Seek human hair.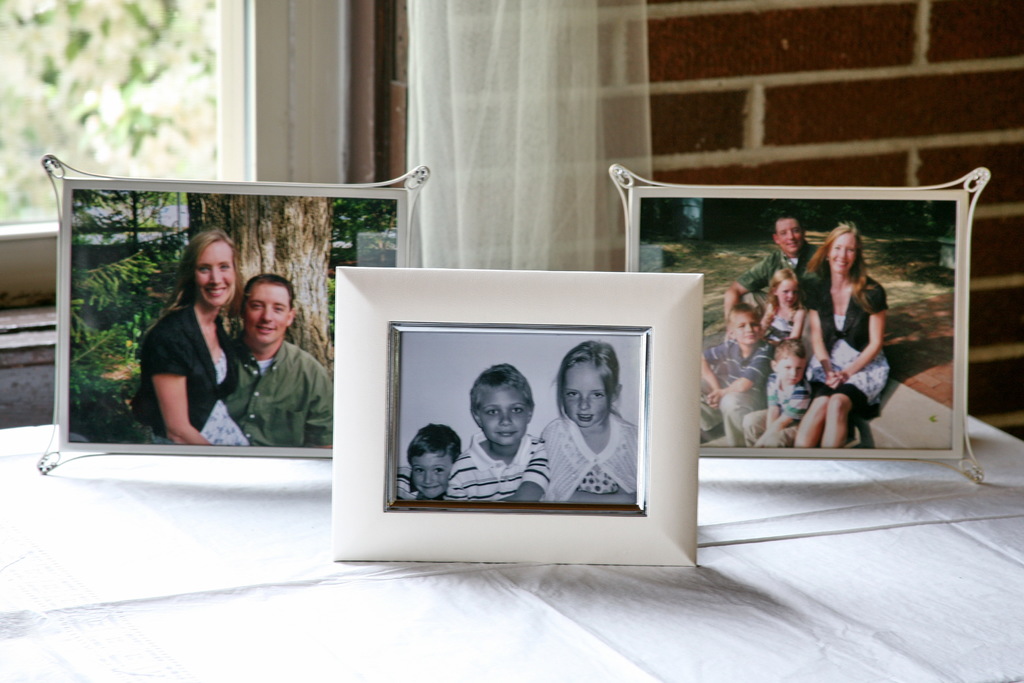
[777,339,806,356].
